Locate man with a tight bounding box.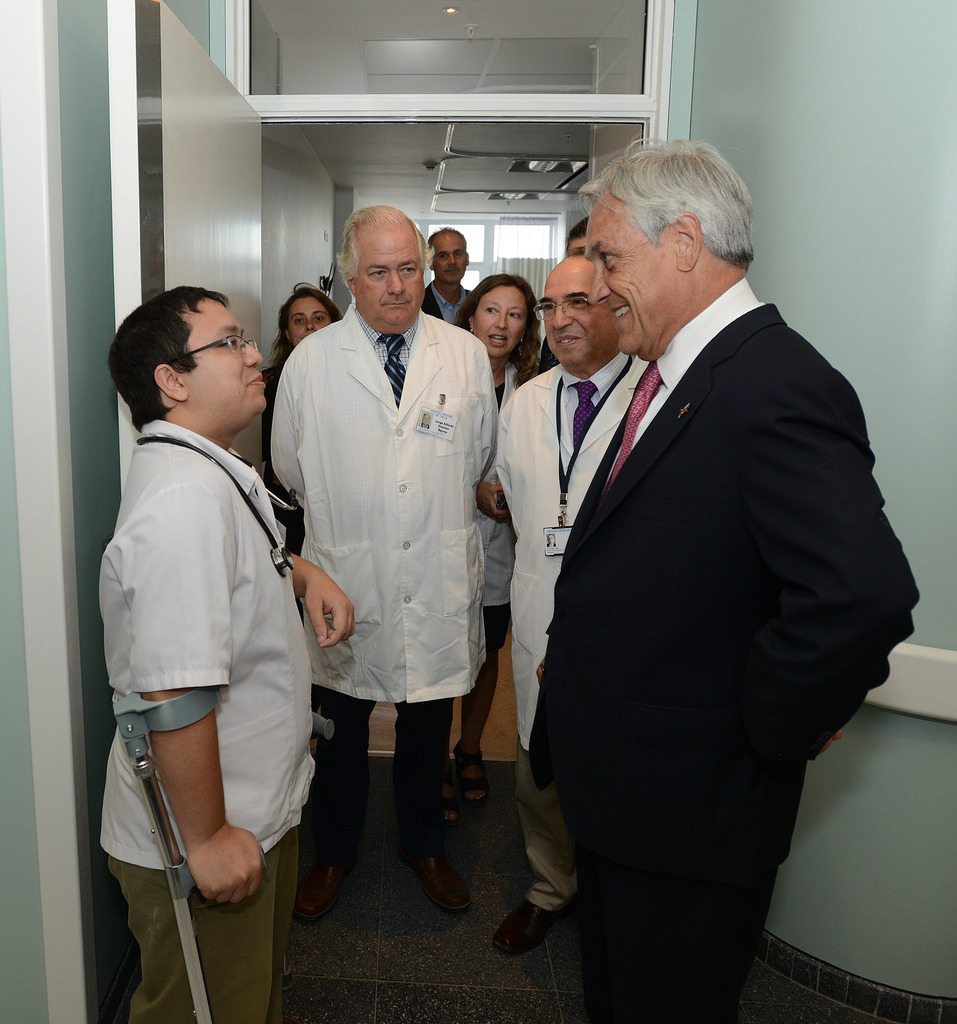
pyautogui.locateOnScreen(266, 198, 498, 921).
